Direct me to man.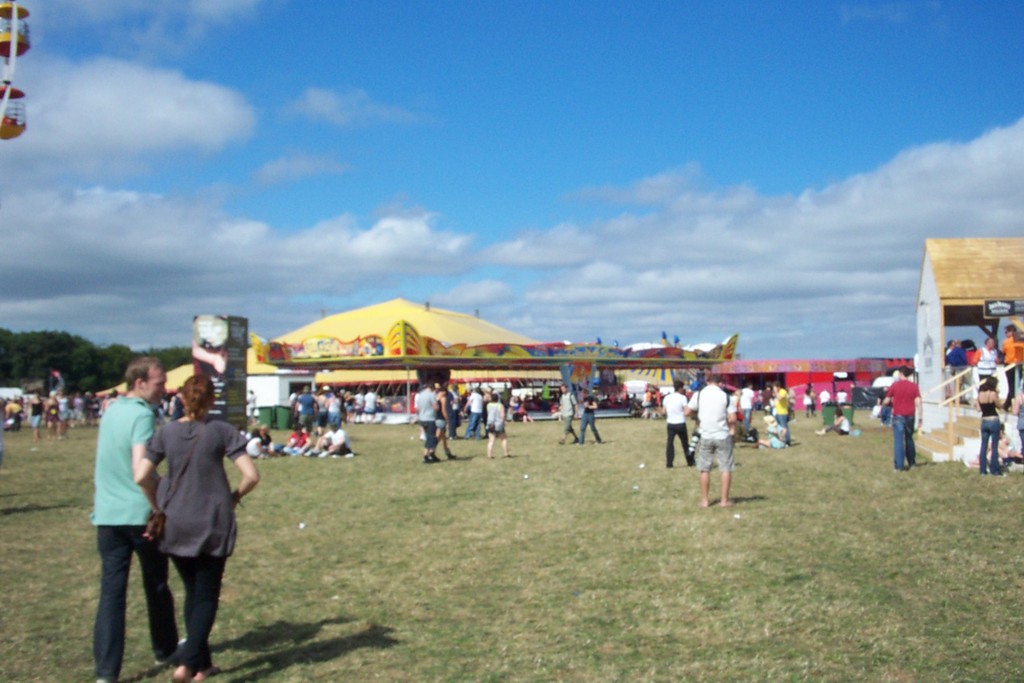
Direction: (x1=90, y1=359, x2=185, y2=682).
